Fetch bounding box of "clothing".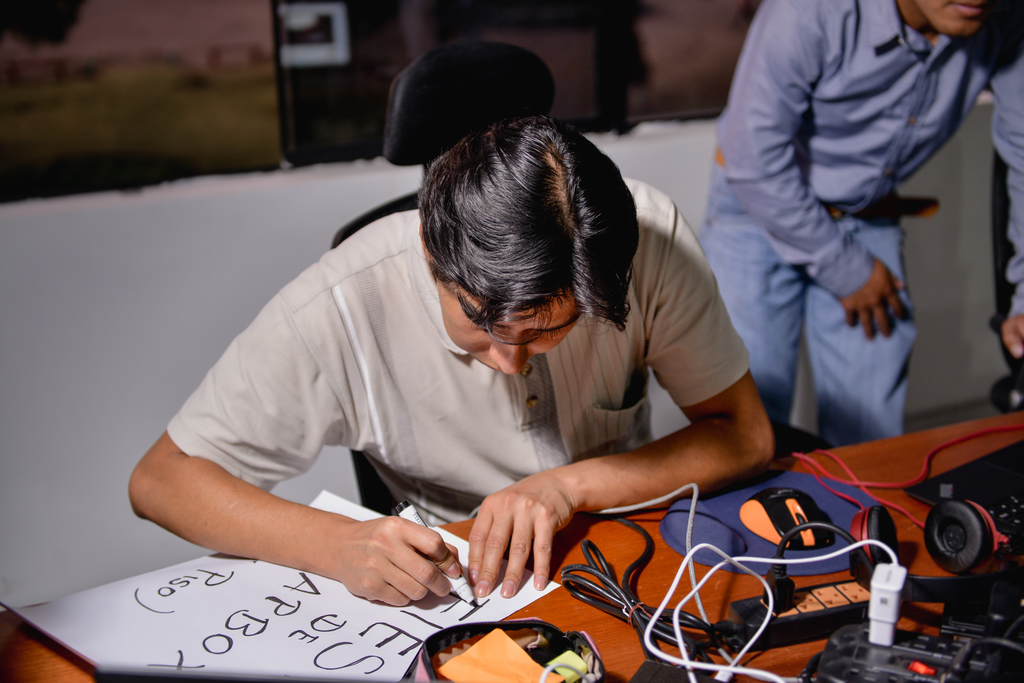
Bbox: <bbox>990, 0, 1023, 311</bbox>.
